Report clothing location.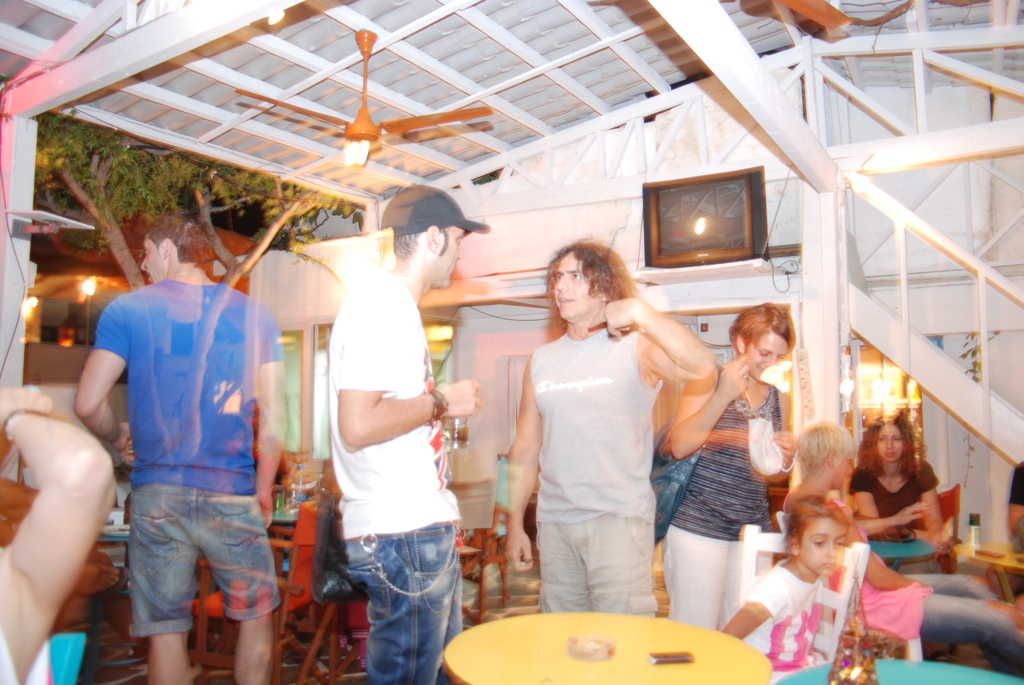
Report: (left=514, top=280, right=685, bottom=632).
